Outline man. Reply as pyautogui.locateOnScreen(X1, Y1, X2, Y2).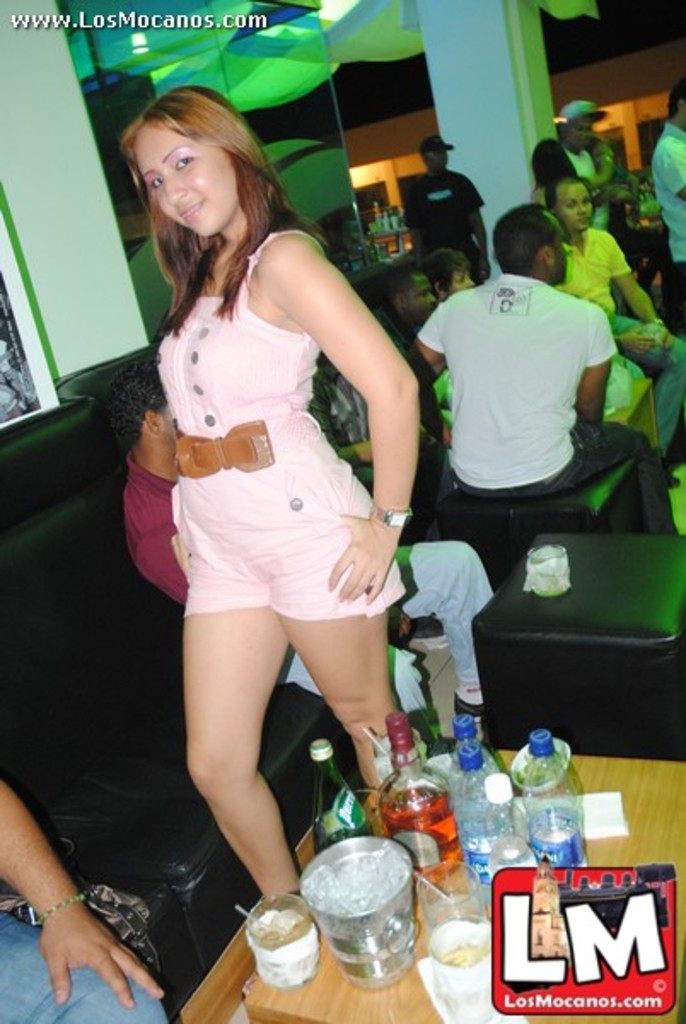
pyautogui.locateOnScreen(404, 138, 495, 283).
